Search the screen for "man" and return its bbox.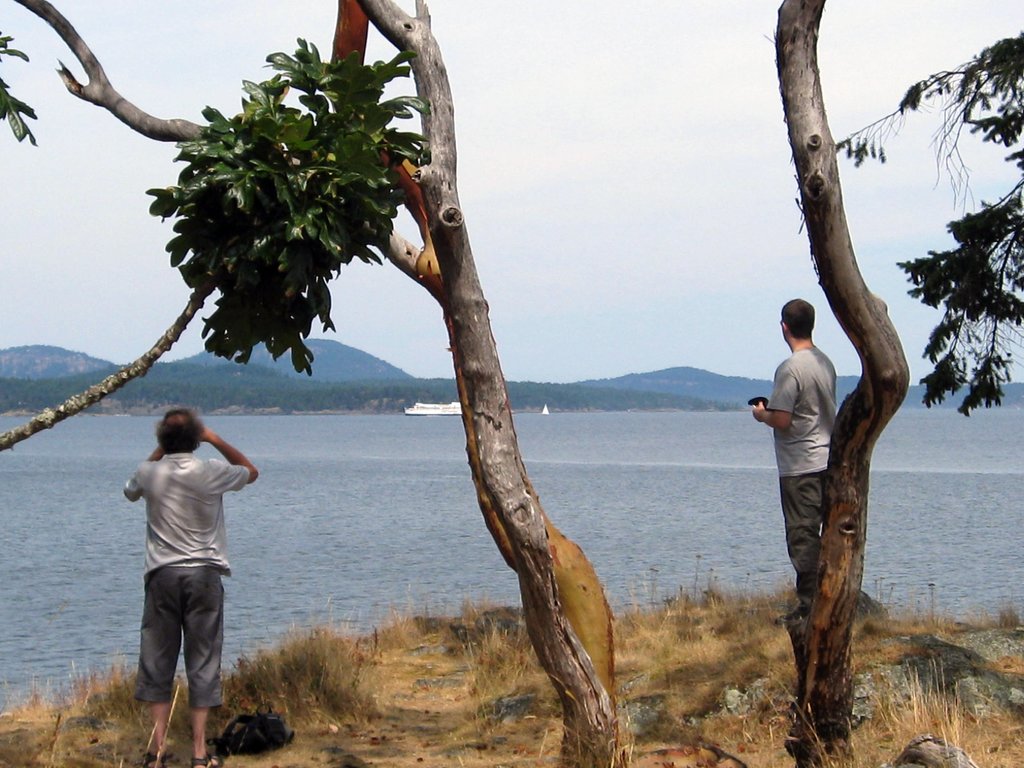
Found: {"left": 123, "top": 404, "right": 271, "bottom": 767}.
